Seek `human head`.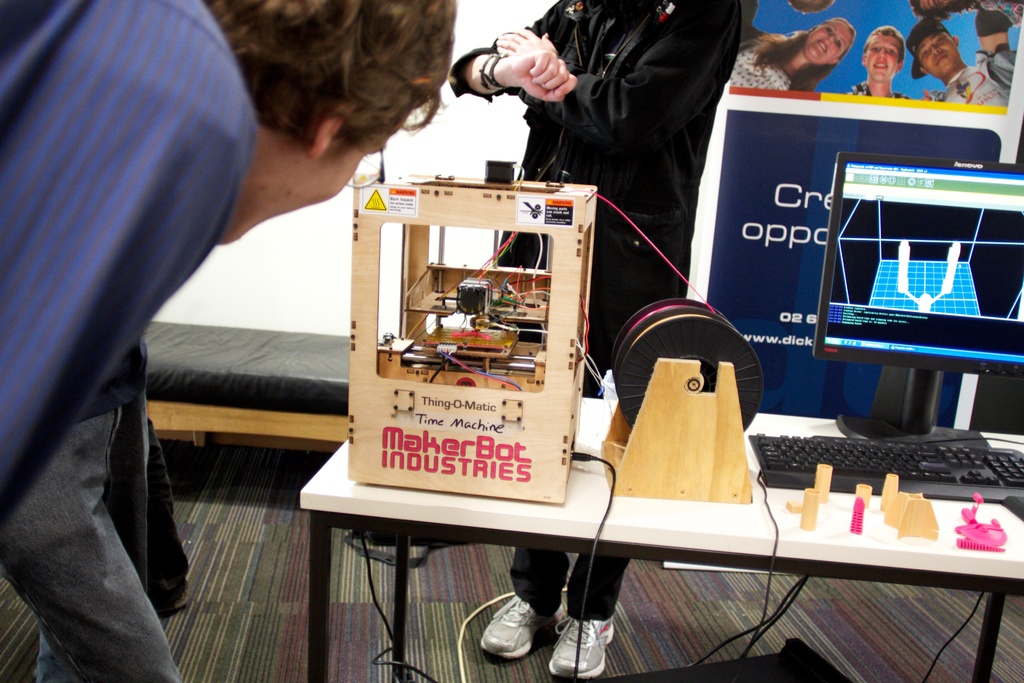
(left=909, top=0, right=963, bottom=21).
